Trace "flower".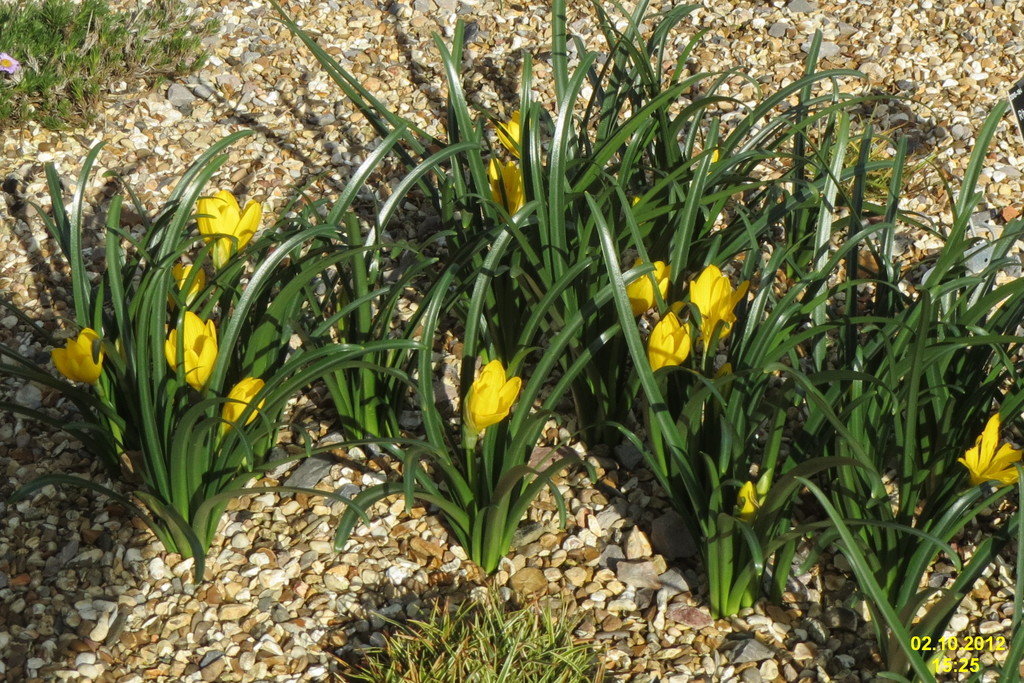
Traced to left=163, top=309, right=220, bottom=391.
